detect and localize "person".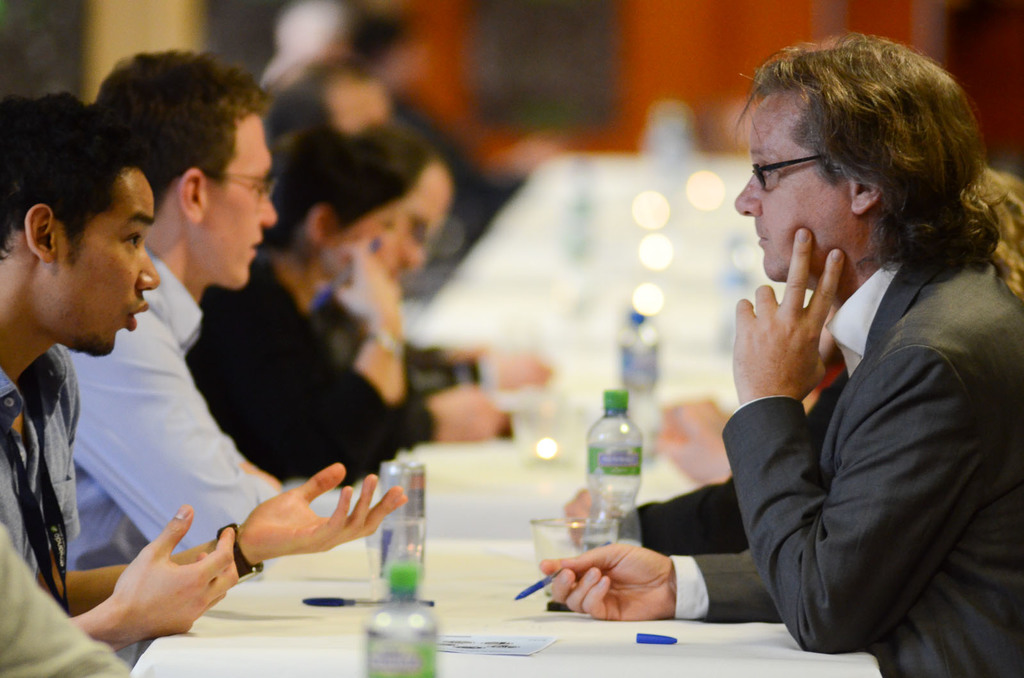
Localized at x1=0, y1=91, x2=407, y2=658.
